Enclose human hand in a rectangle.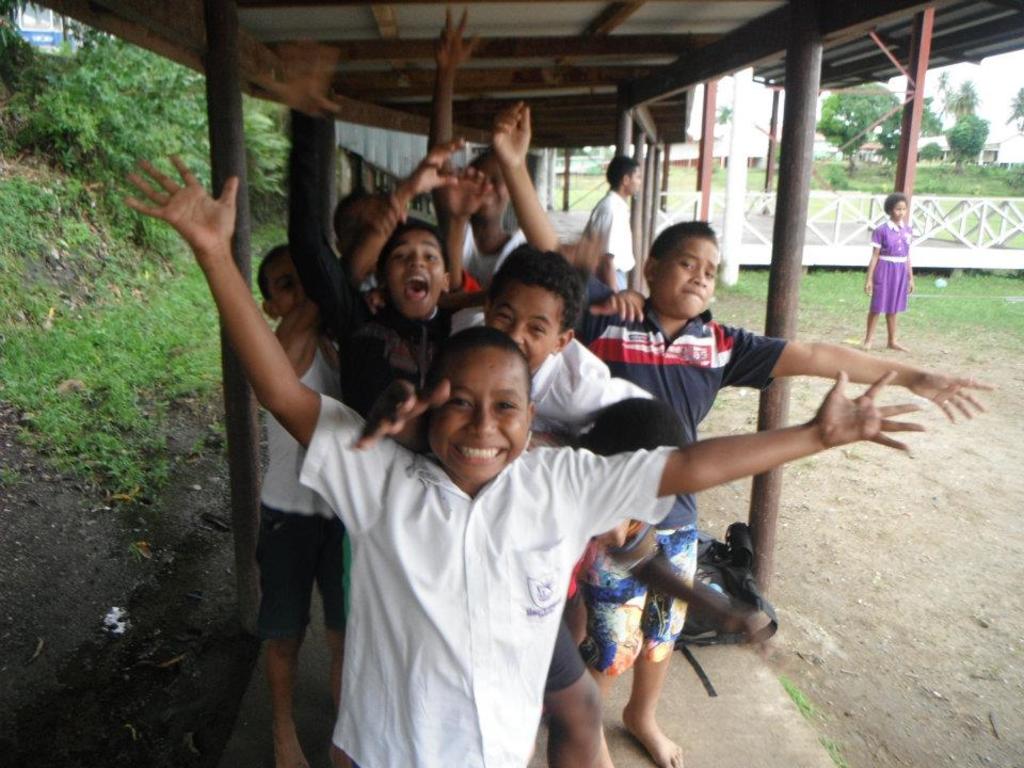
Rect(487, 97, 535, 171).
